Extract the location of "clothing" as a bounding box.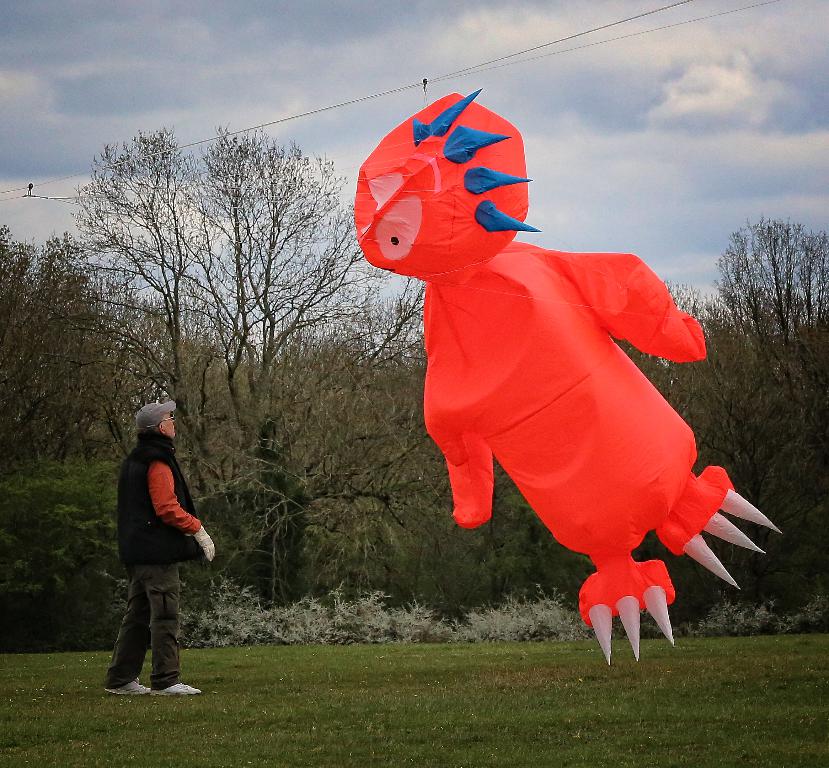
[102,400,211,671].
